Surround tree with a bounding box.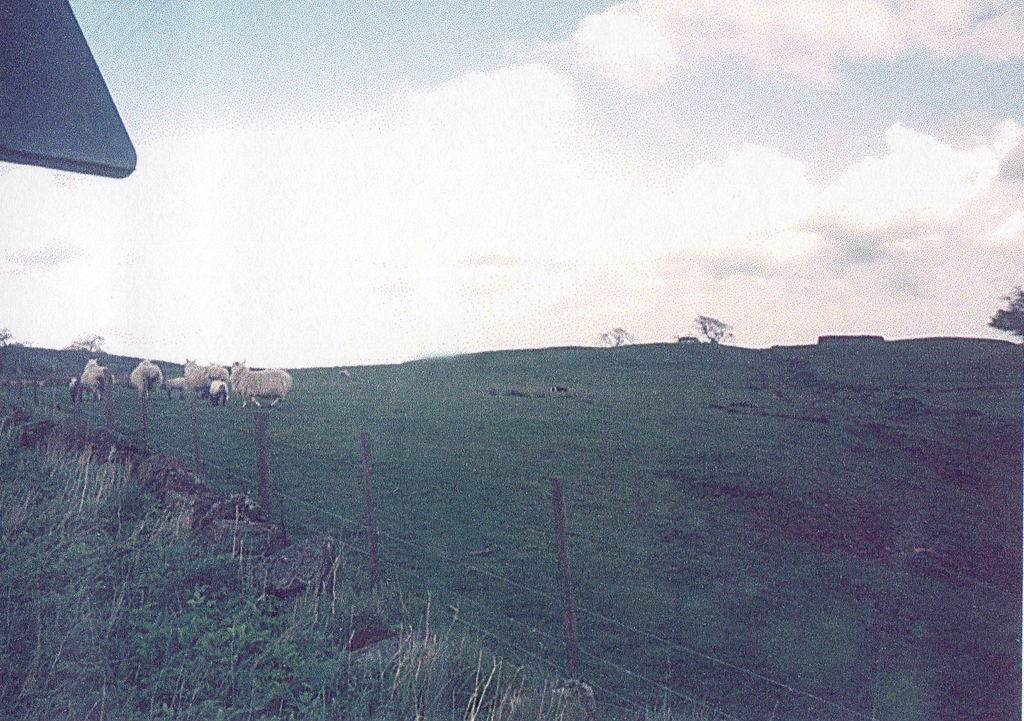
(59, 334, 104, 359).
